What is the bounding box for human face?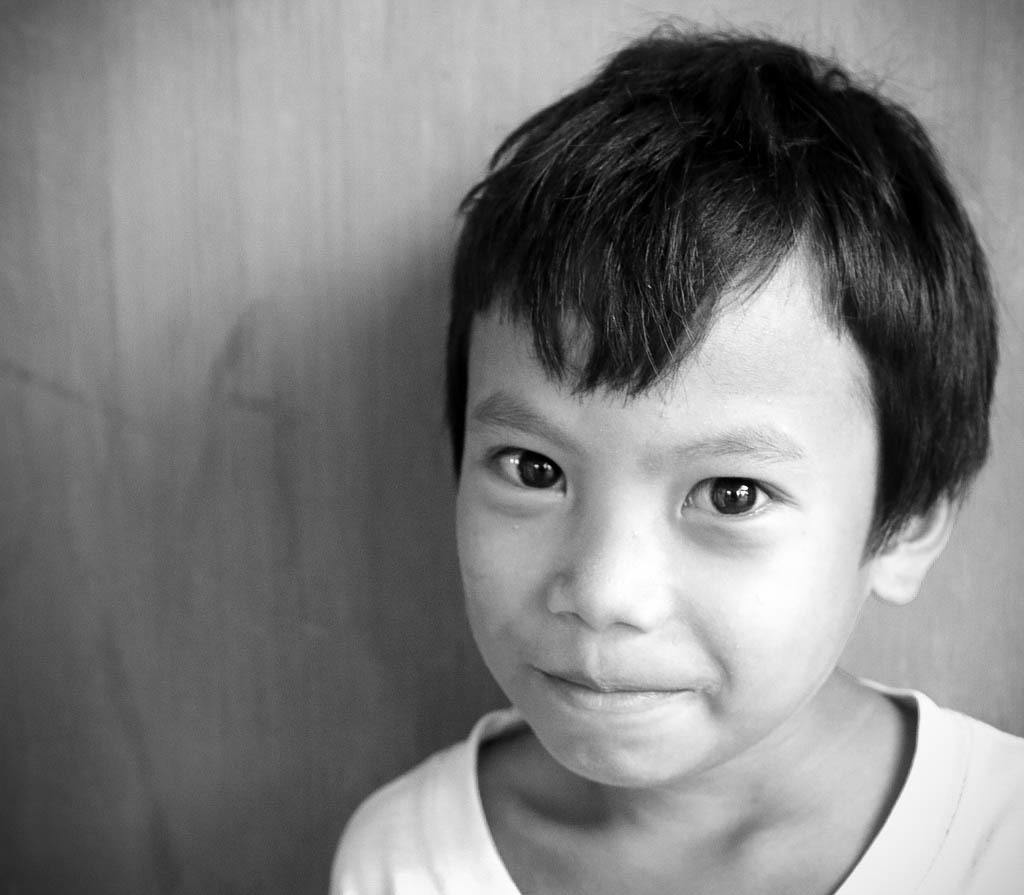
{"x1": 450, "y1": 312, "x2": 870, "y2": 792}.
